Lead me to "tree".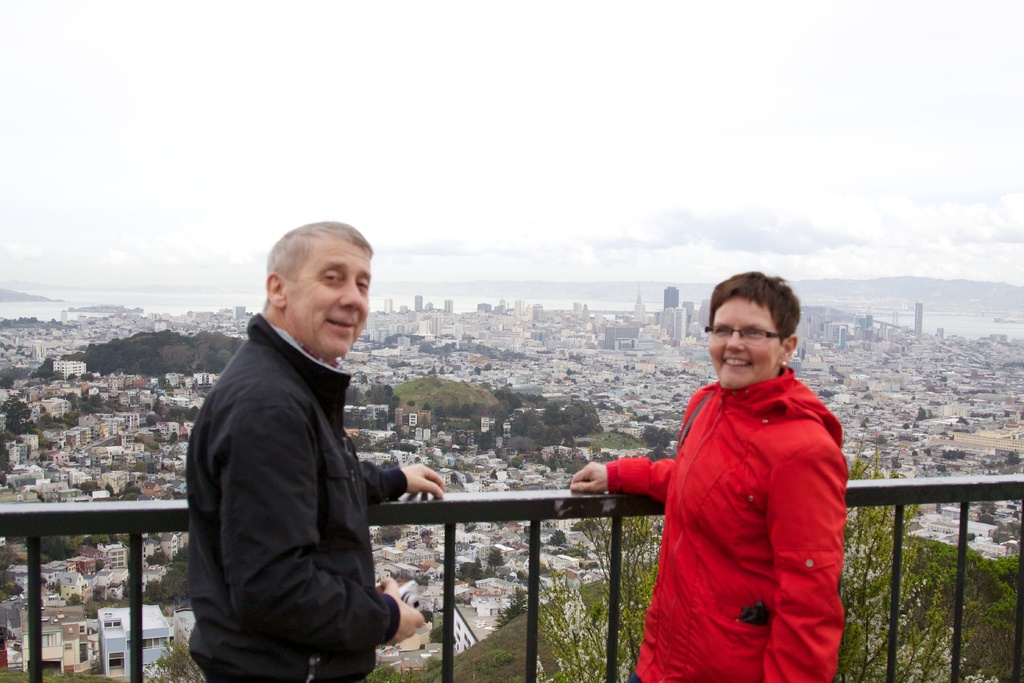
Lead to bbox=(0, 310, 45, 333).
